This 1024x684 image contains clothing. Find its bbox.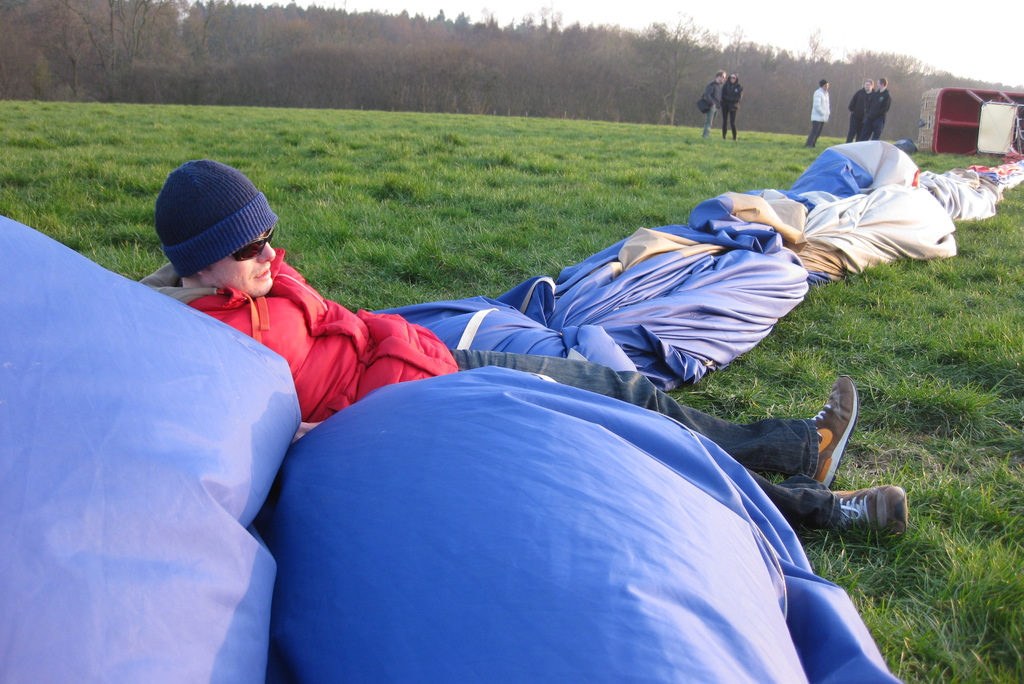
(867, 88, 886, 138).
